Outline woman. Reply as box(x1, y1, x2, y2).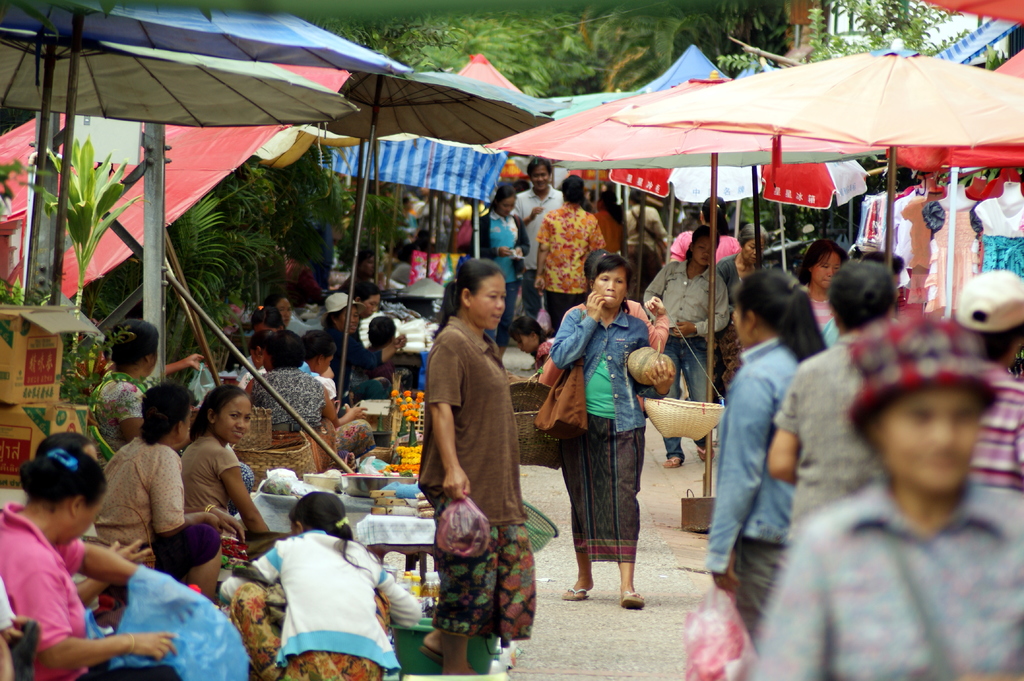
box(90, 378, 224, 597).
